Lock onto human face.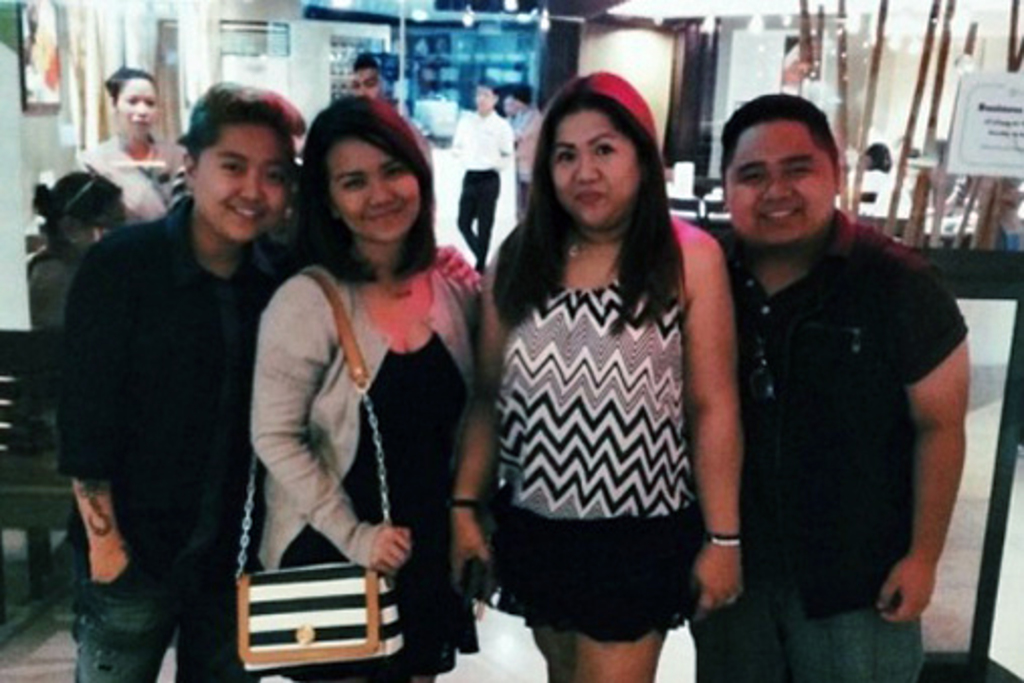
Locked: (x1=327, y1=139, x2=412, y2=242).
